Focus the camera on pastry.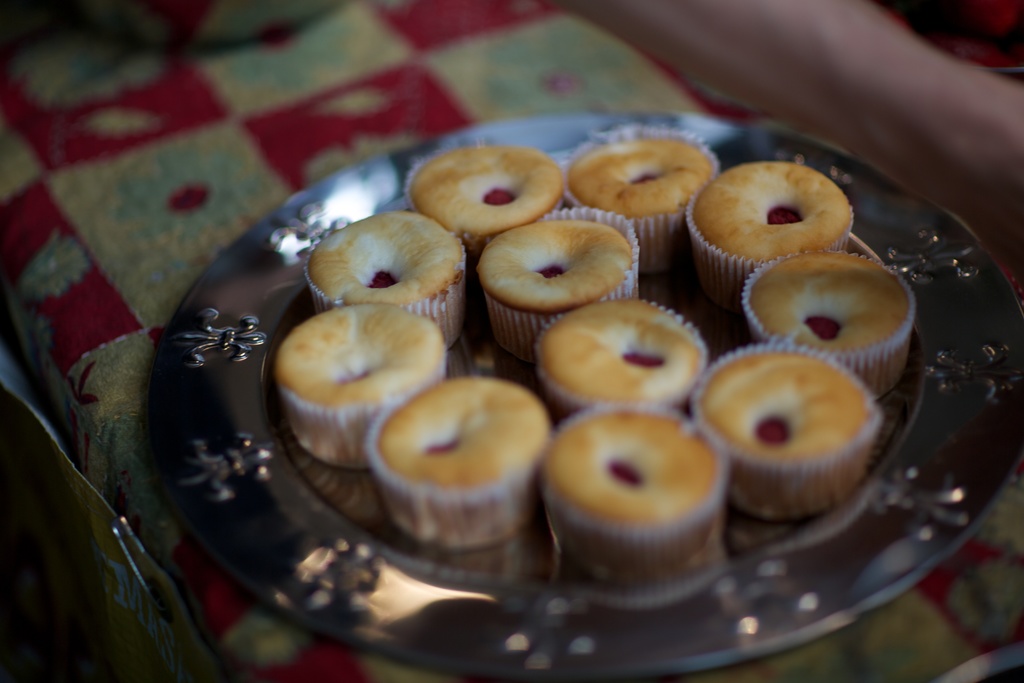
Focus region: select_region(473, 210, 632, 356).
